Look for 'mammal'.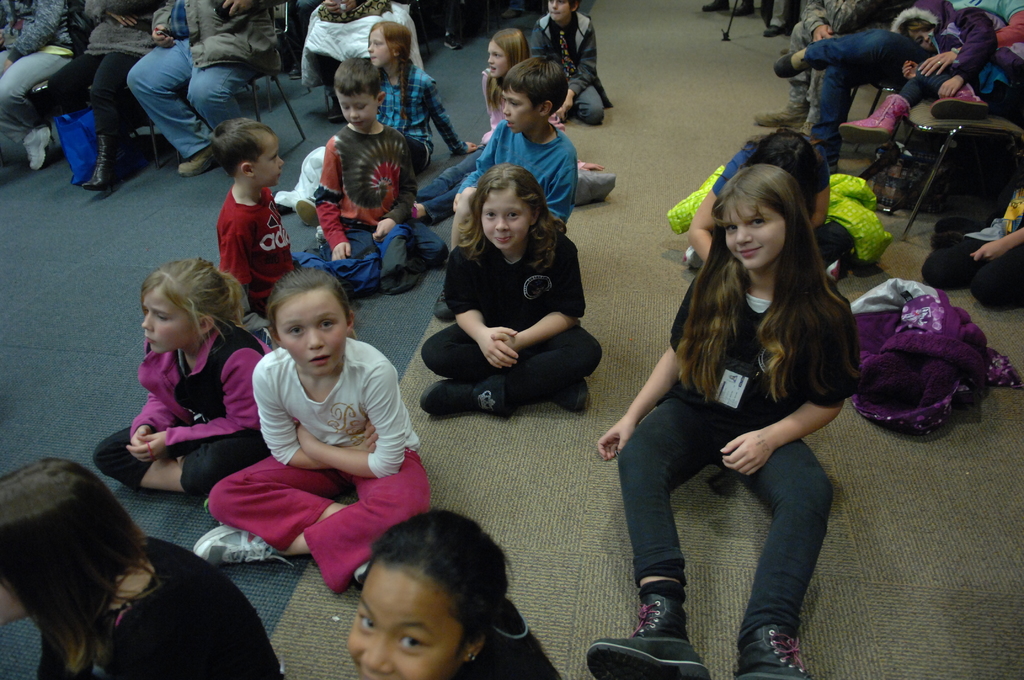
Found: (447,64,578,234).
